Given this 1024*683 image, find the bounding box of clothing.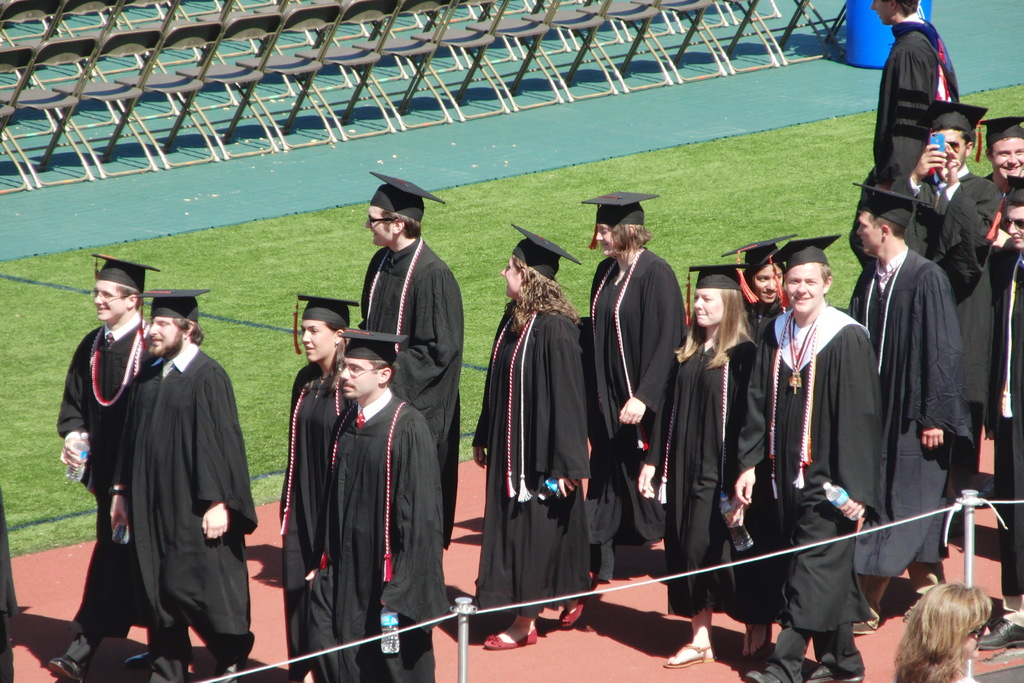
<box>365,238,467,539</box>.
